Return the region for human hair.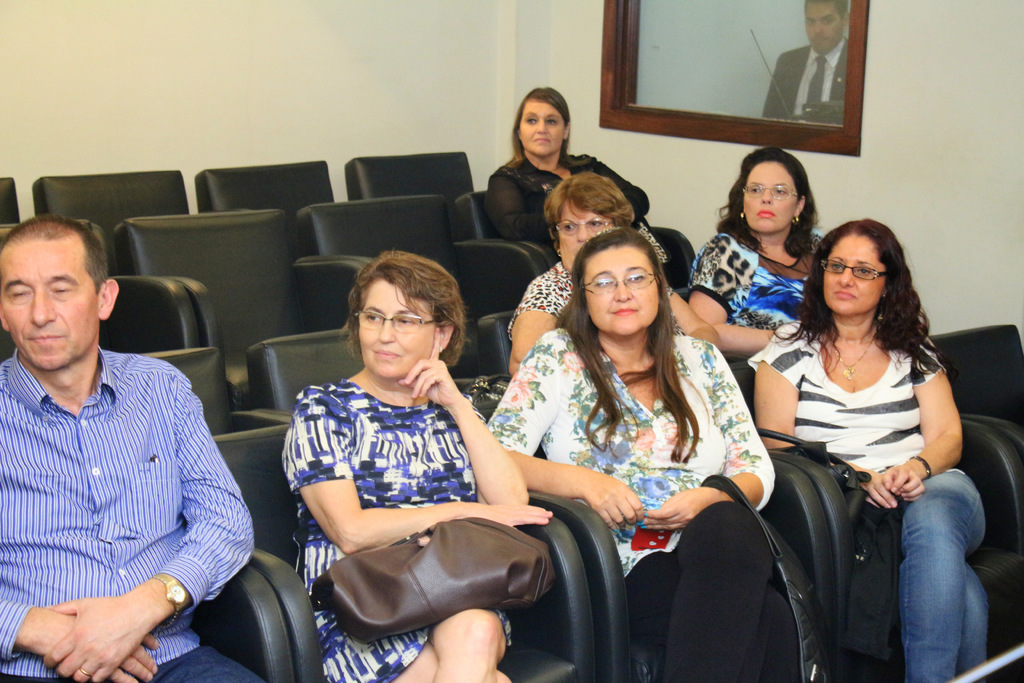
327:255:463:384.
